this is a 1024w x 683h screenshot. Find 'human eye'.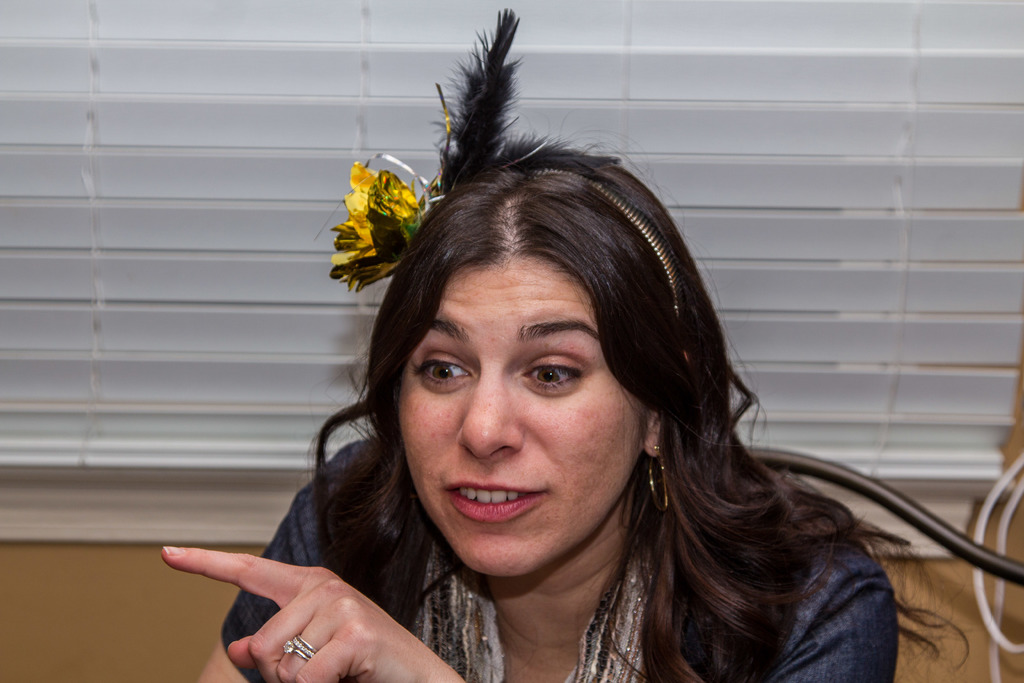
Bounding box: left=409, top=352, right=474, bottom=392.
